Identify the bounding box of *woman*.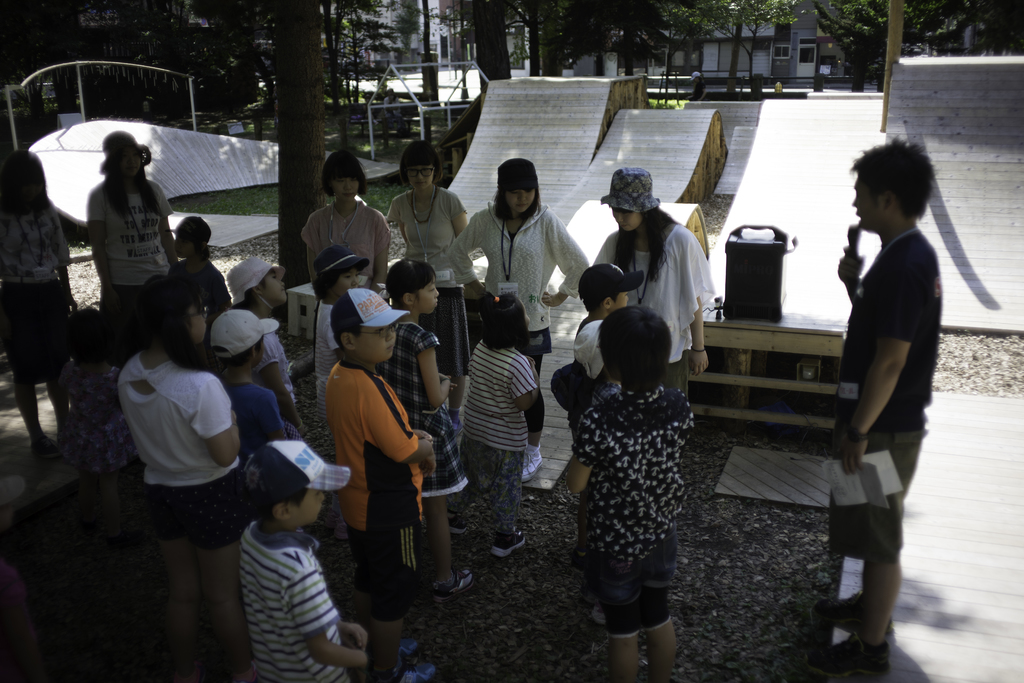
box=[108, 132, 196, 382].
